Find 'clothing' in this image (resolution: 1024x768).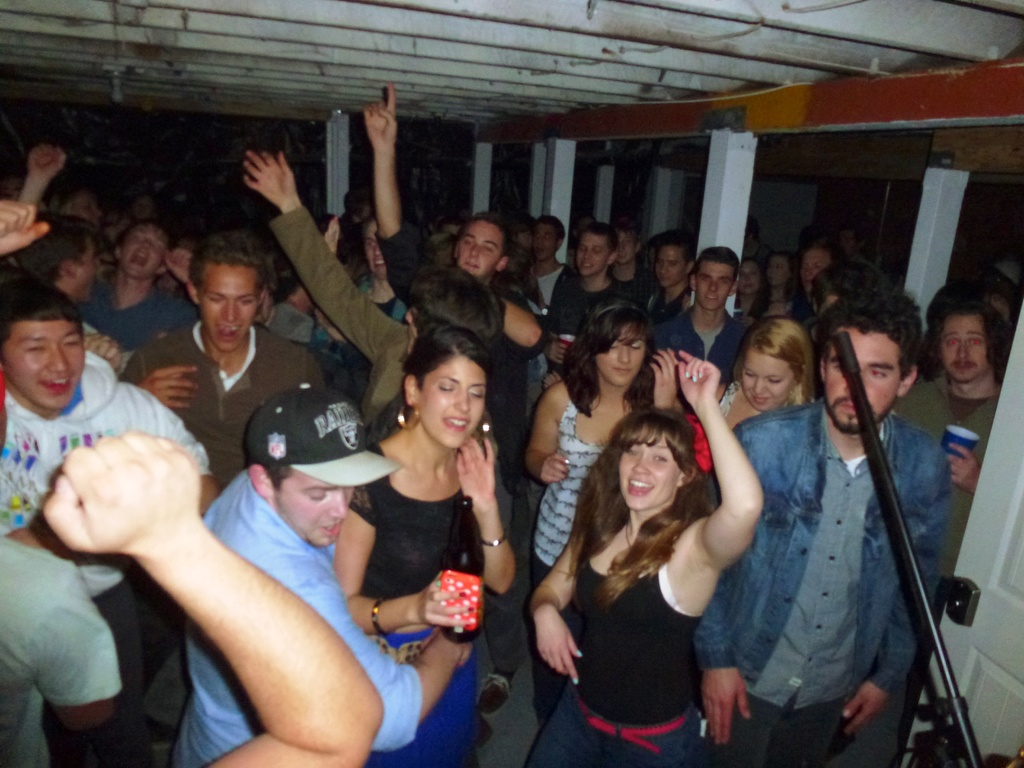
Rect(344, 269, 406, 329).
